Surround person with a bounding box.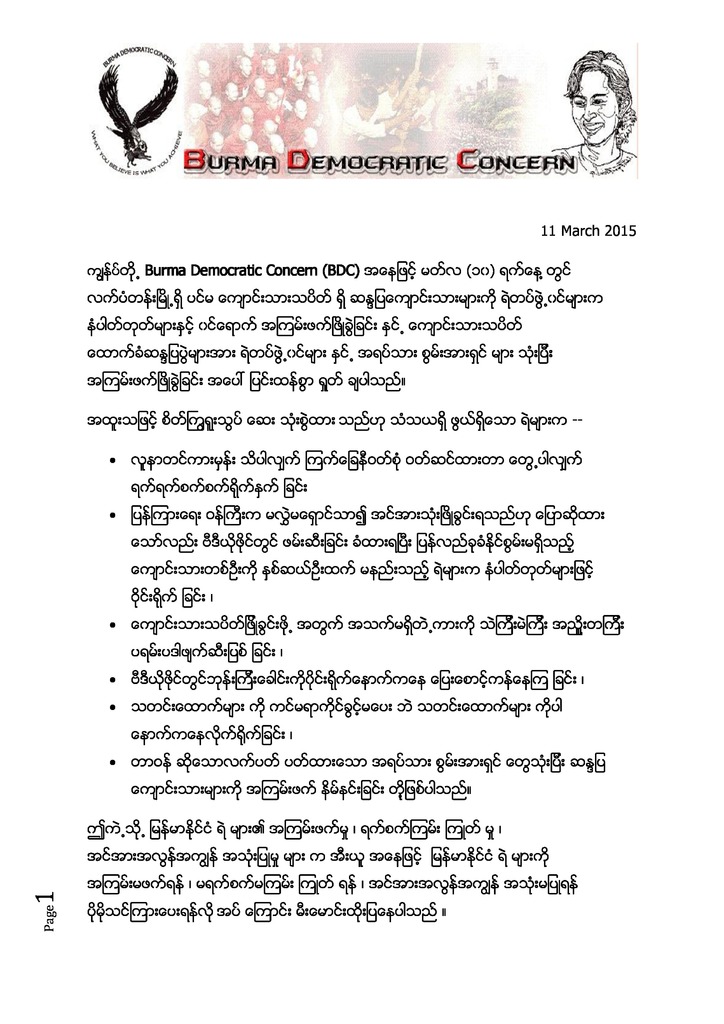
locate(549, 49, 665, 172).
